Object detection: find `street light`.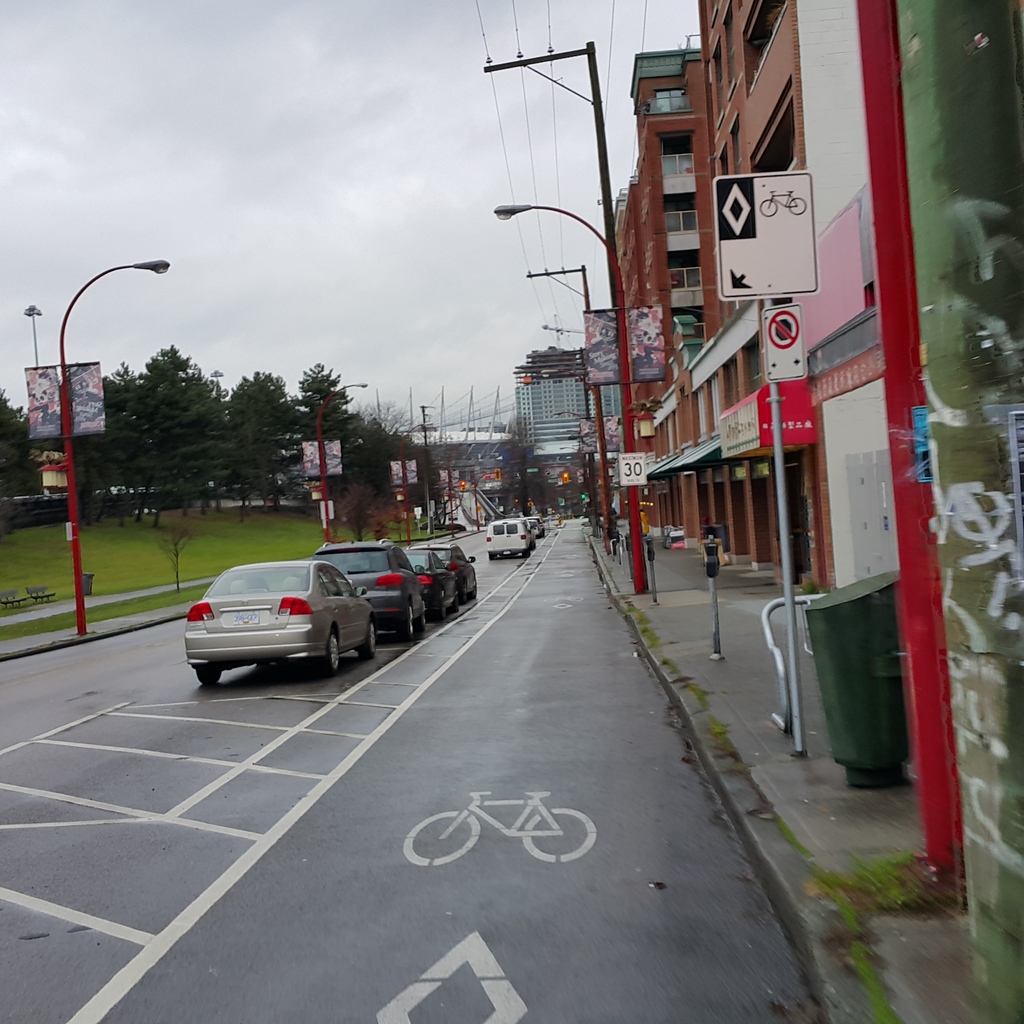
[491,202,655,596].
